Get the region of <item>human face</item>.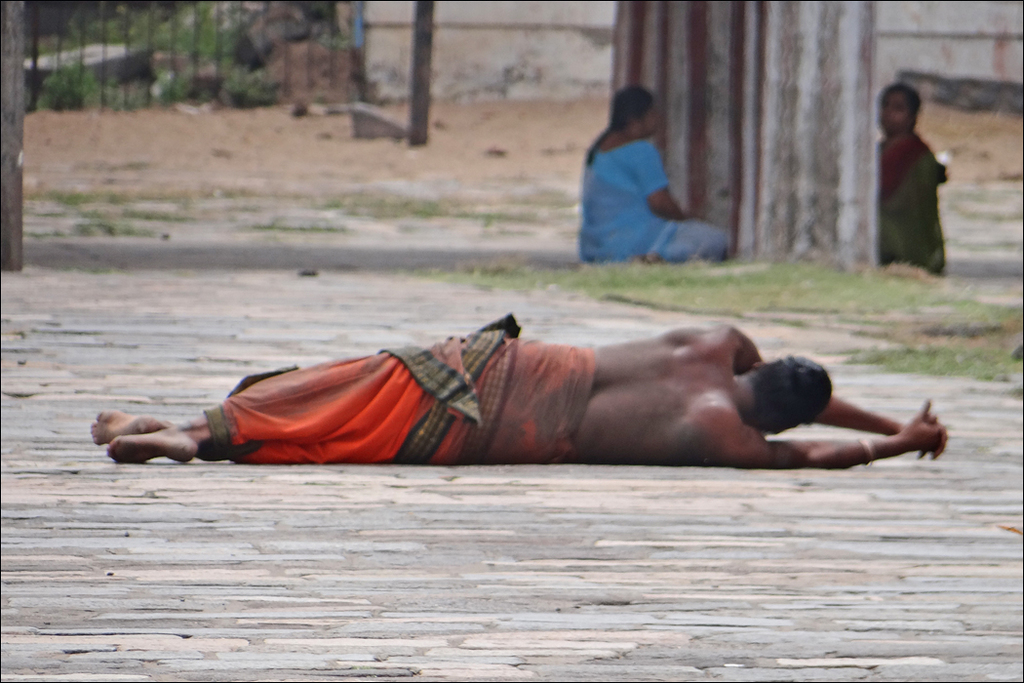
box=[879, 91, 915, 141].
